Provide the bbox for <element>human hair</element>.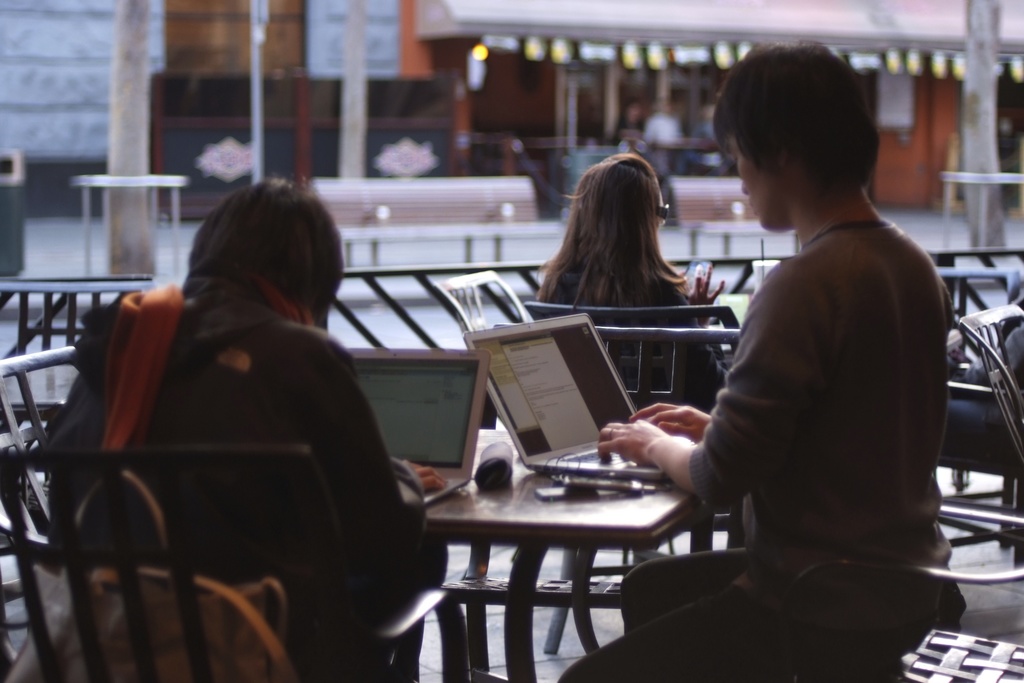
(x1=532, y1=152, x2=691, y2=316).
